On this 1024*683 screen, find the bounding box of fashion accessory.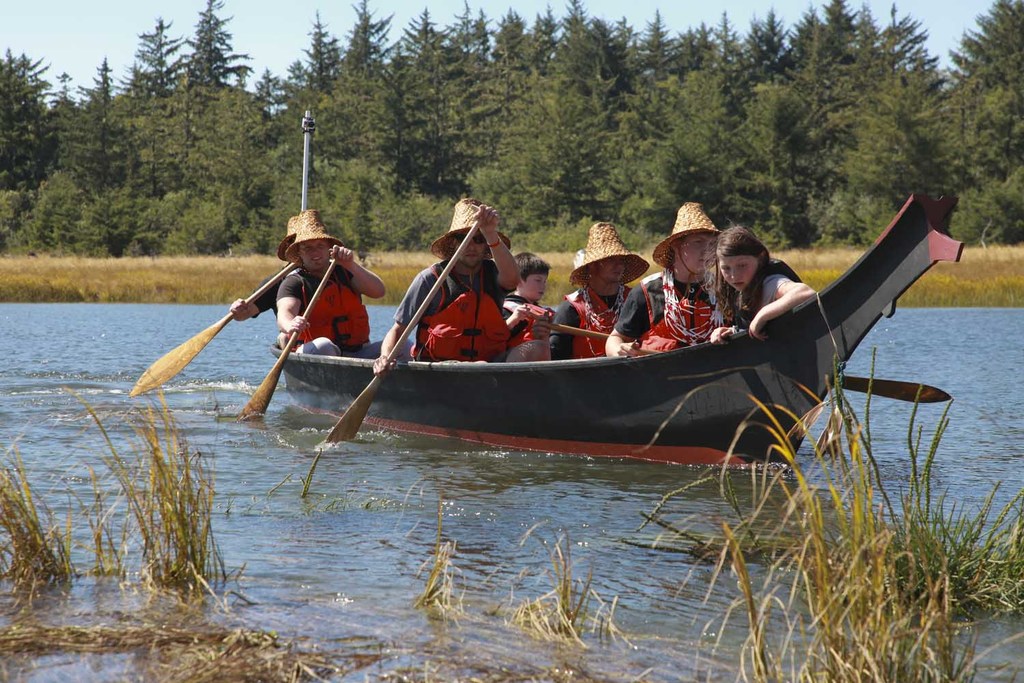
Bounding box: [580,281,627,355].
